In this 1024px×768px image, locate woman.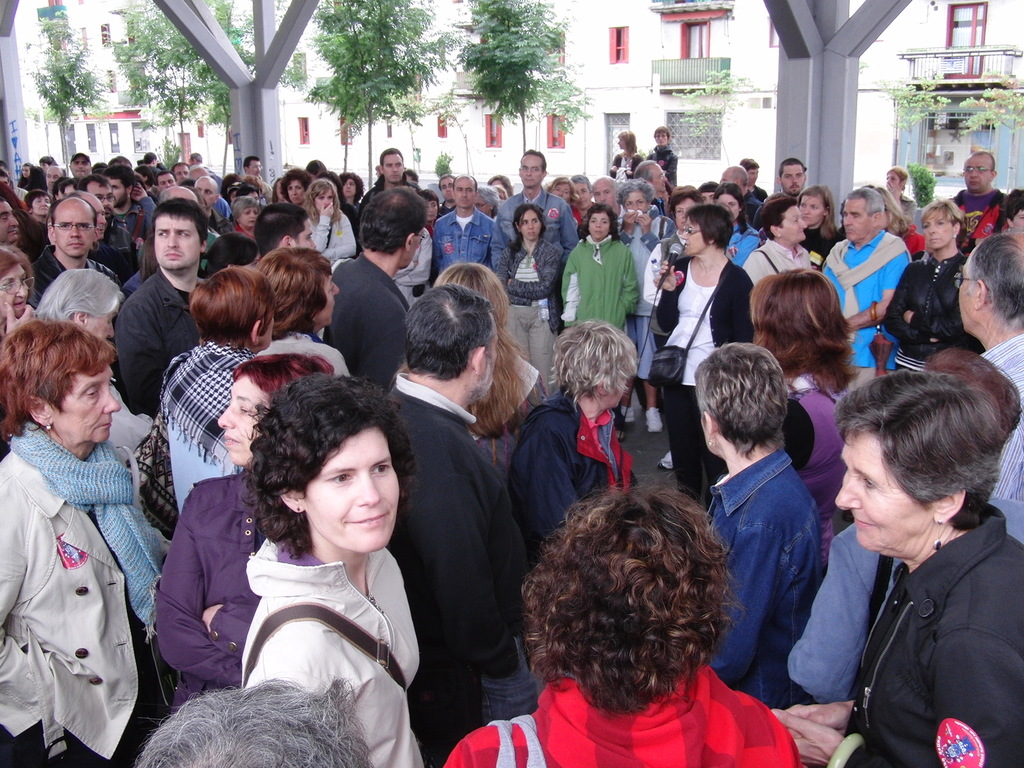
Bounding box: 335/168/360/219.
